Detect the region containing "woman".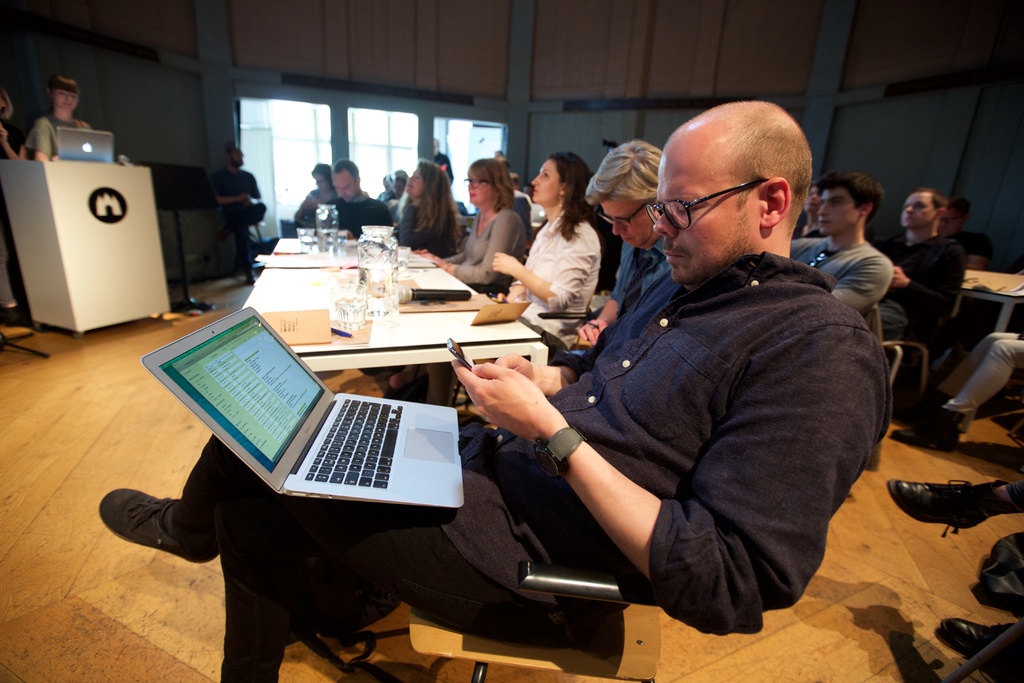
<box>396,161,464,254</box>.
